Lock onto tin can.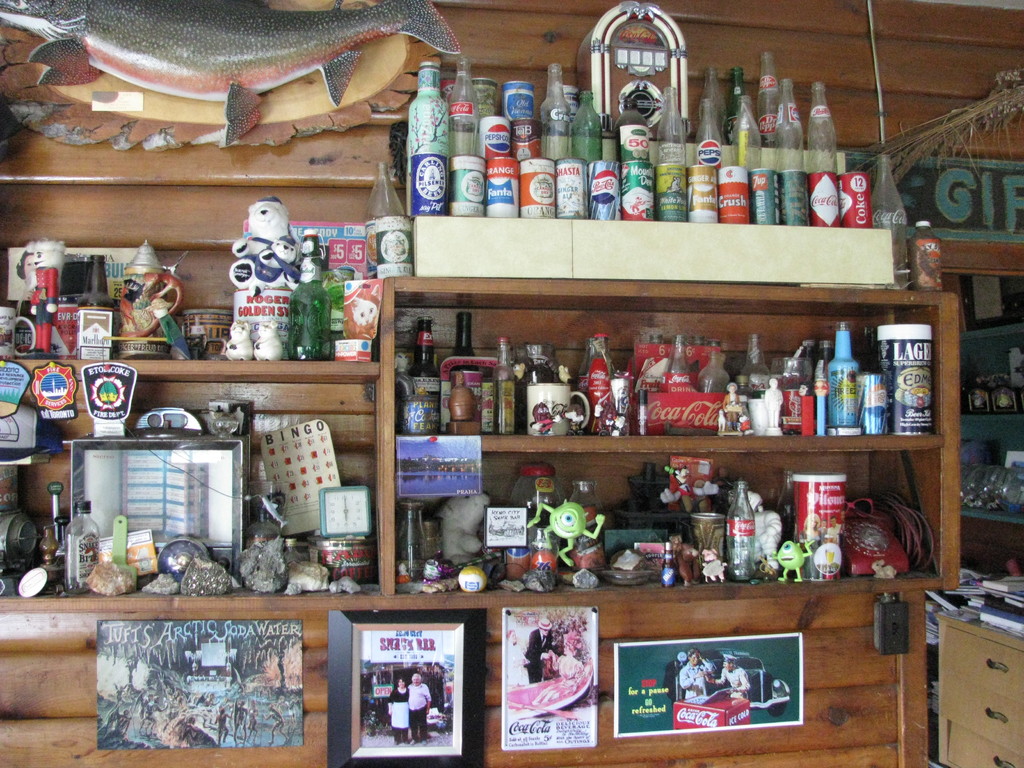
Locked: <bbox>783, 388, 804, 434</bbox>.
